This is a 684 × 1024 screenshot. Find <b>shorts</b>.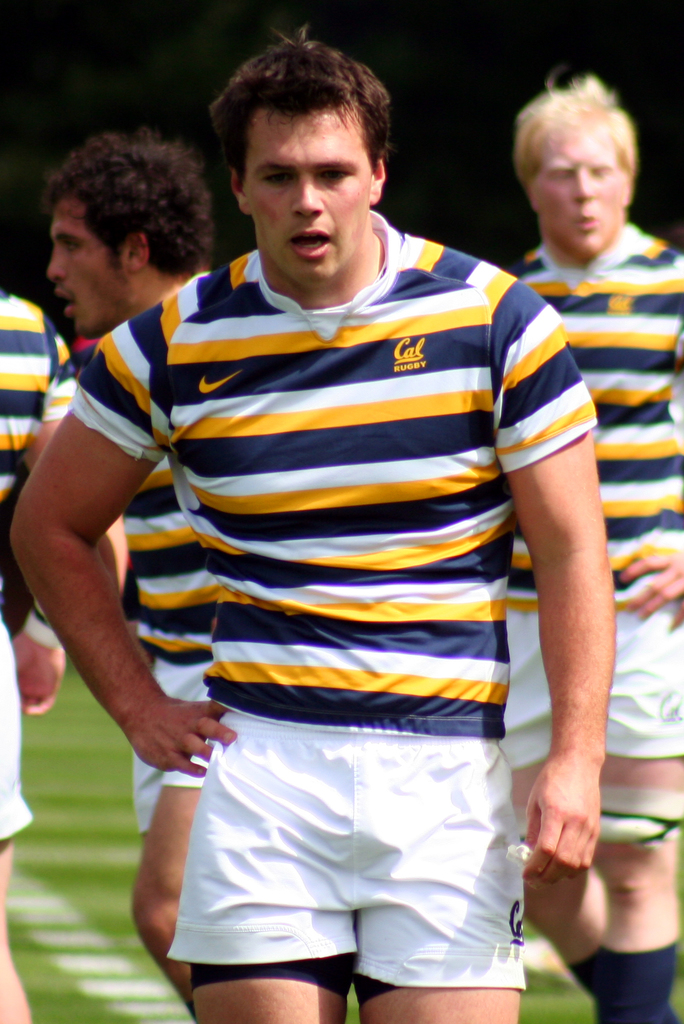
Bounding box: x1=151, y1=719, x2=537, y2=1011.
